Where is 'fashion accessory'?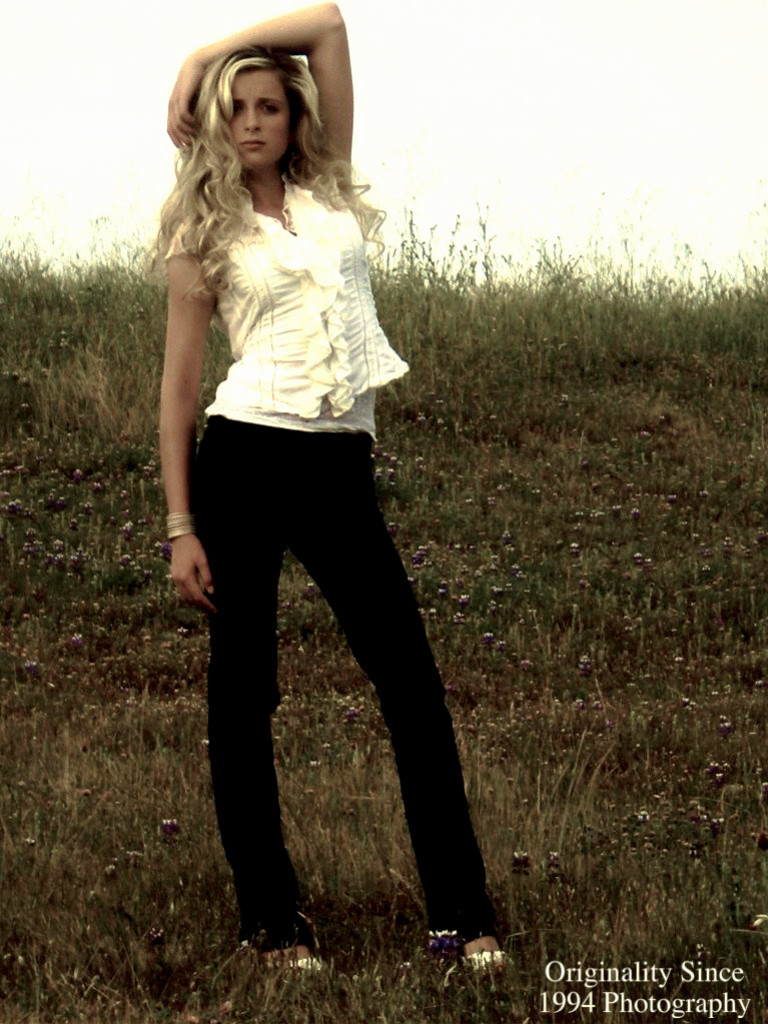
(left=160, top=503, right=196, bottom=540).
